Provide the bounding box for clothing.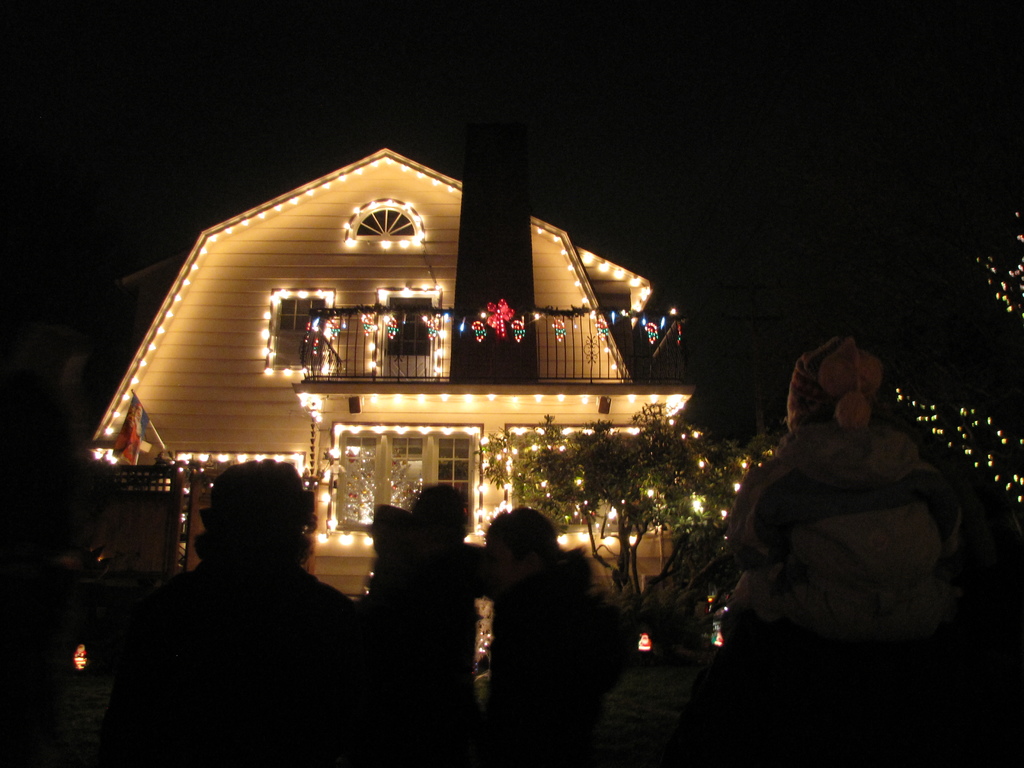
box(718, 382, 986, 697).
